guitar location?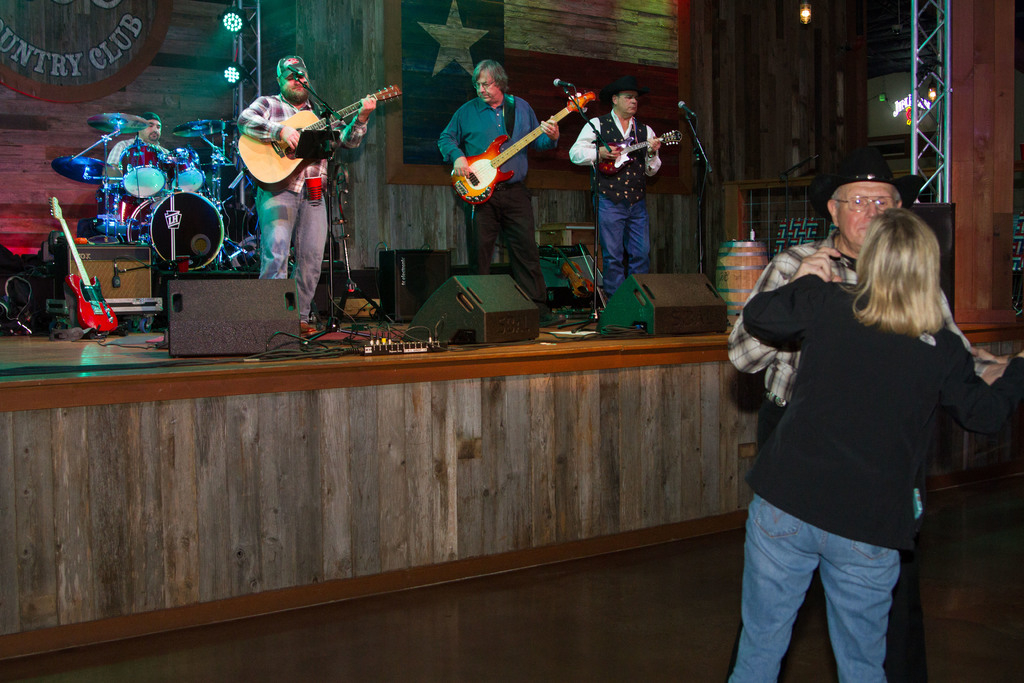
<region>431, 104, 563, 192</region>
